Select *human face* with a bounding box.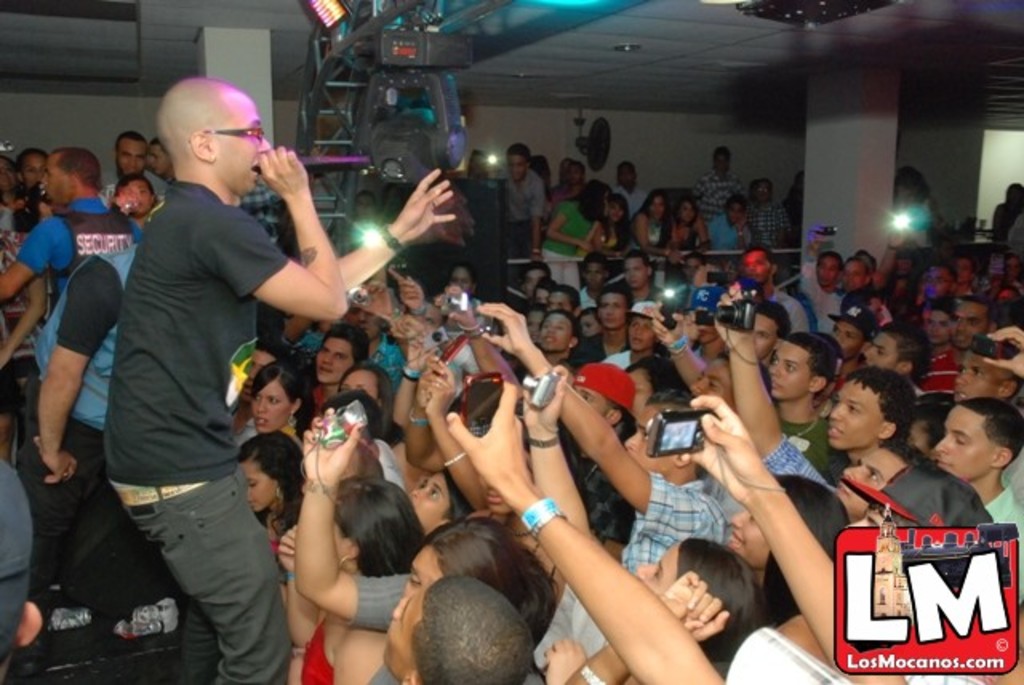
BBox(730, 210, 750, 227).
